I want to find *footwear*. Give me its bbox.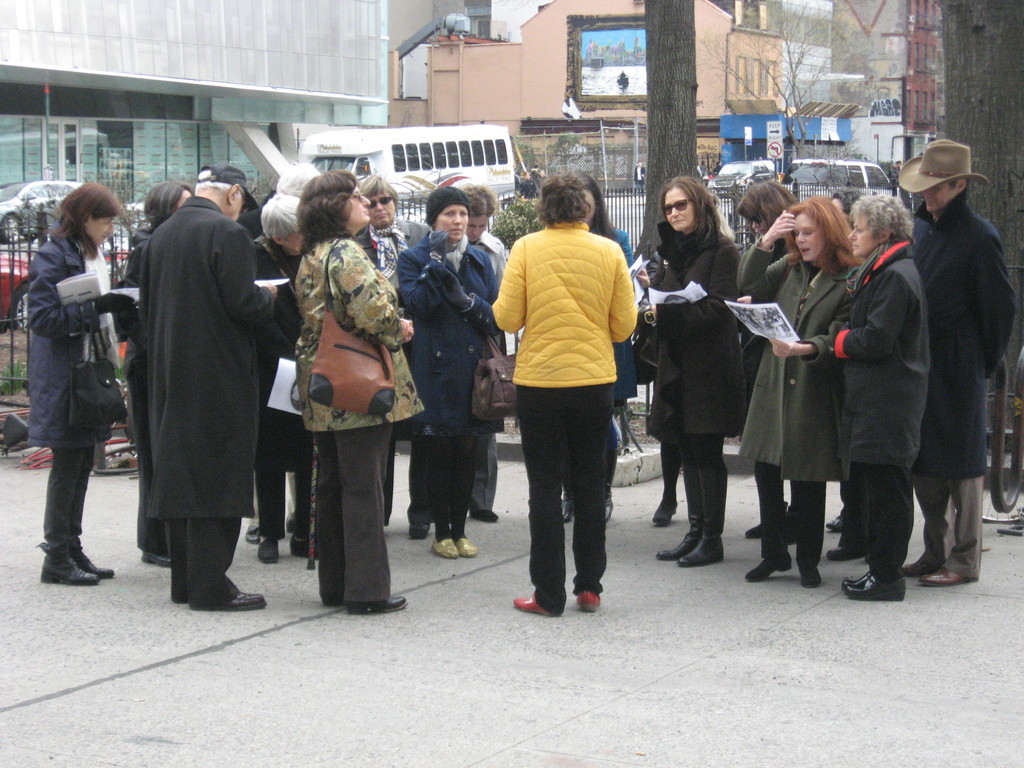
BBox(557, 498, 578, 524).
